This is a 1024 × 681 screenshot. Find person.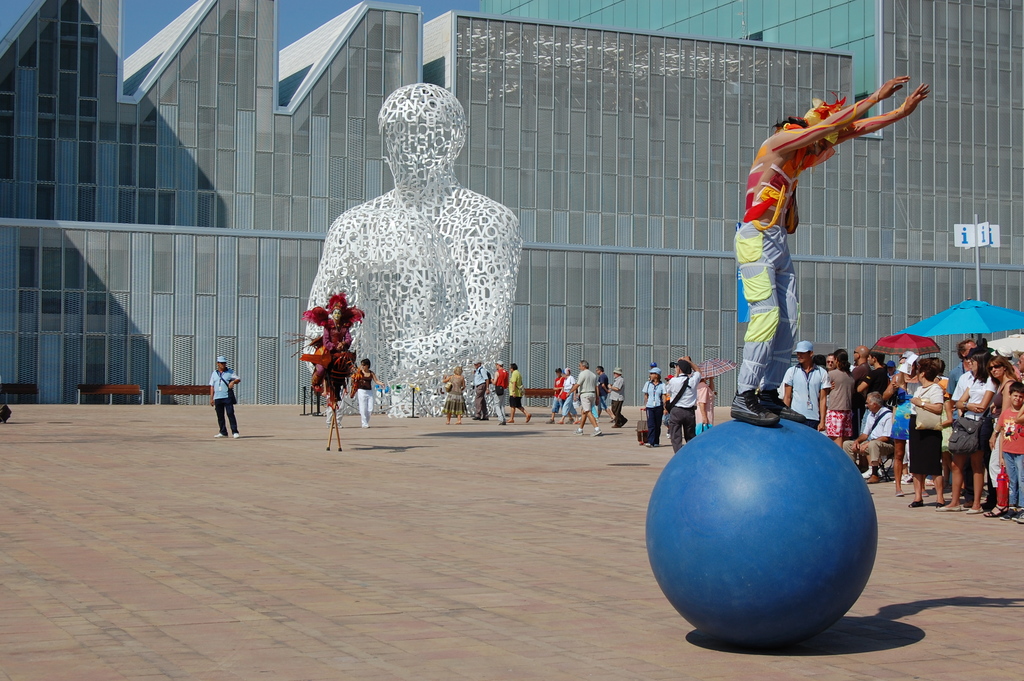
Bounding box: 573, 360, 602, 439.
